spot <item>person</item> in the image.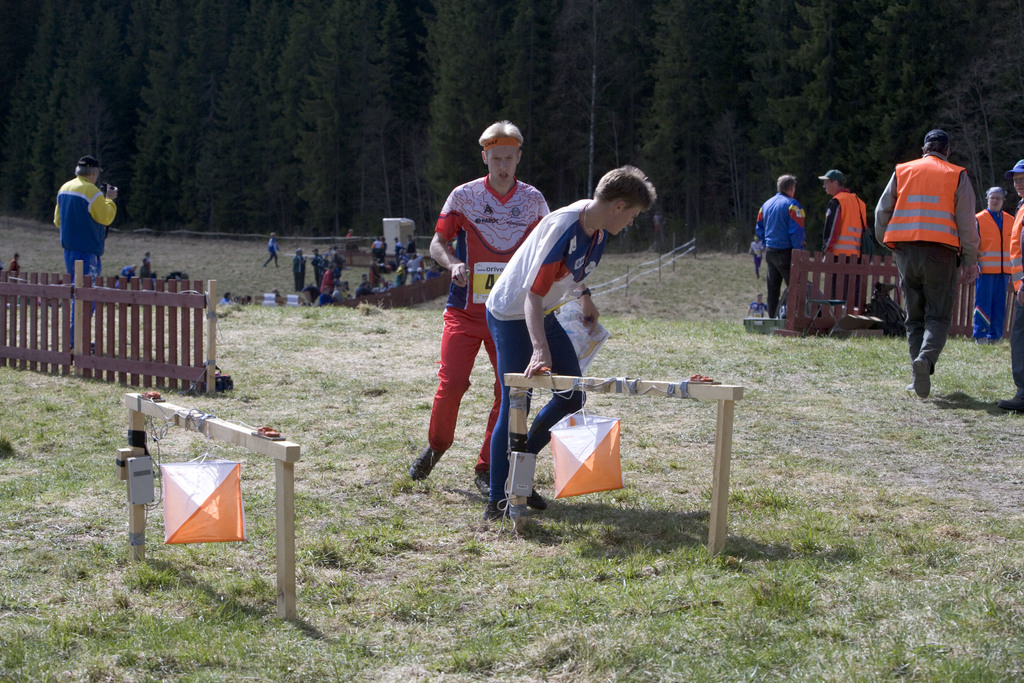
<item>person</item> found at crop(874, 131, 982, 399).
